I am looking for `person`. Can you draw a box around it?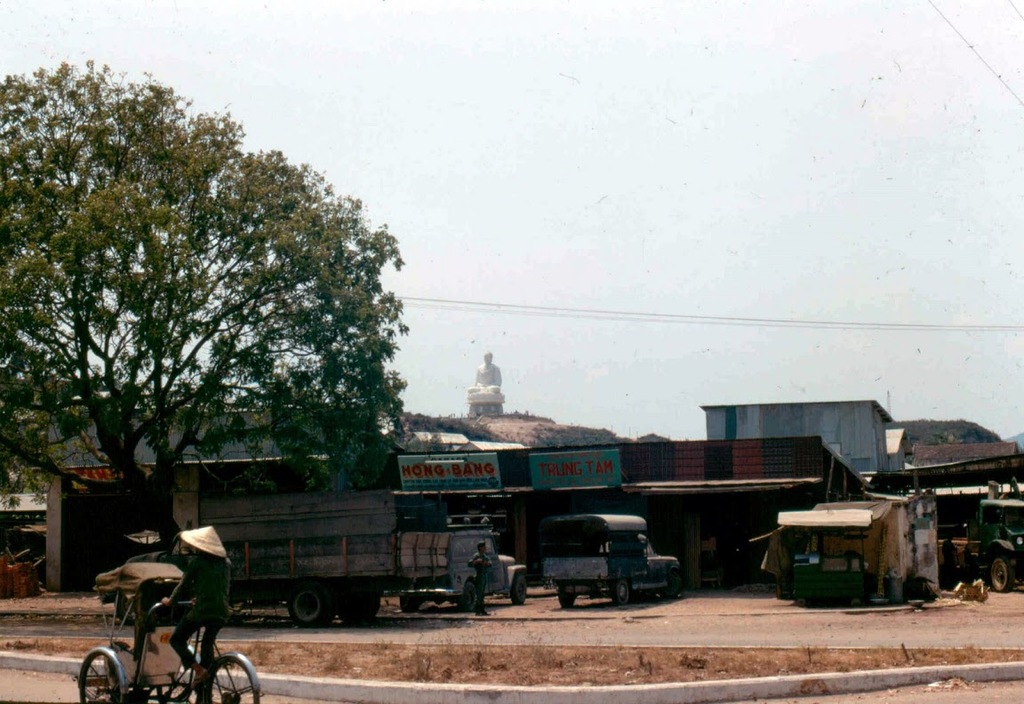
Sure, the bounding box is [464,539,498,612].
